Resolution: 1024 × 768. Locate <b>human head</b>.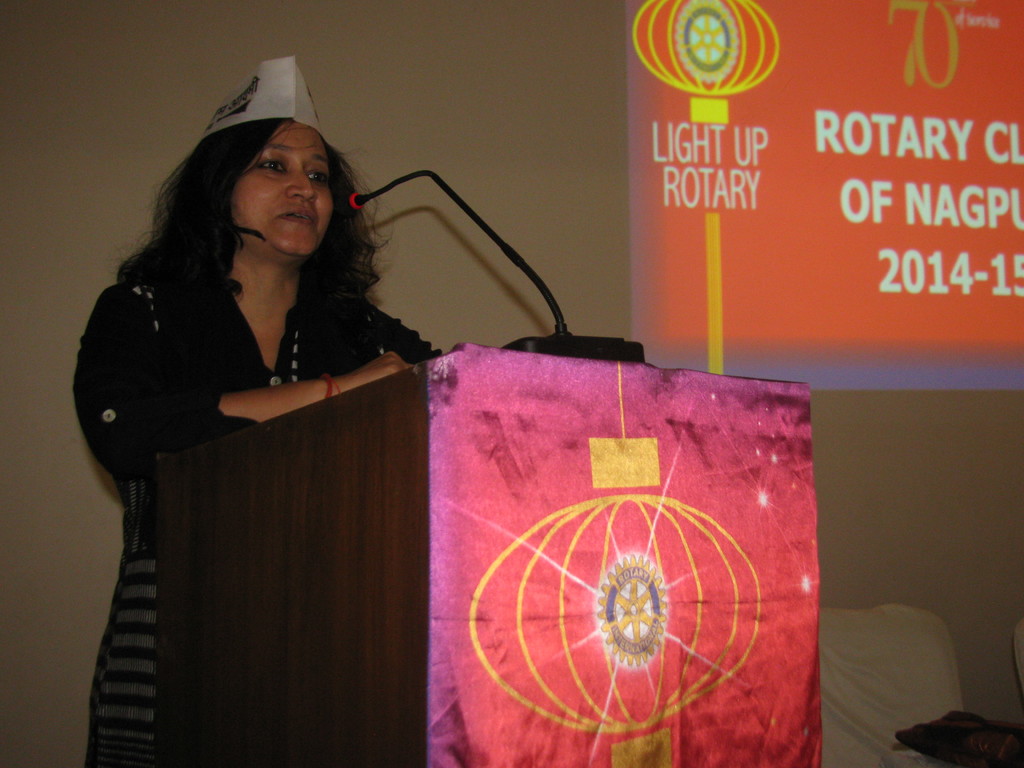
detection(174, 87, 344, 276).
